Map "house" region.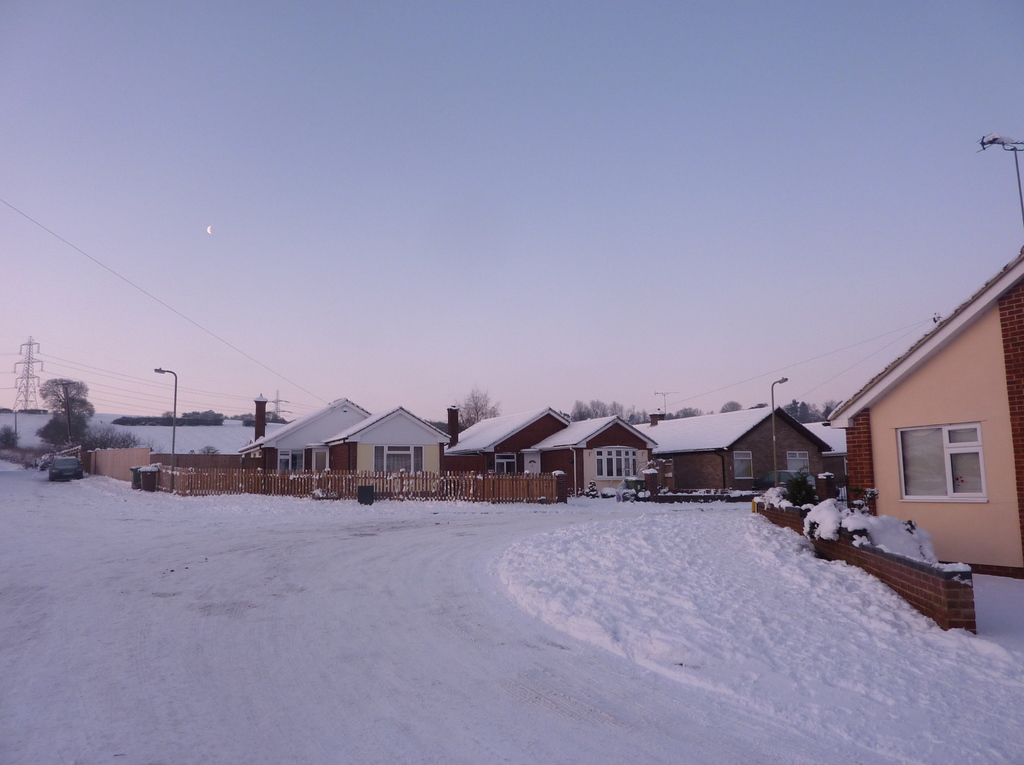
Mapped to {"left": 445, "top": 401, "right": 573, "bottom": 503}.
